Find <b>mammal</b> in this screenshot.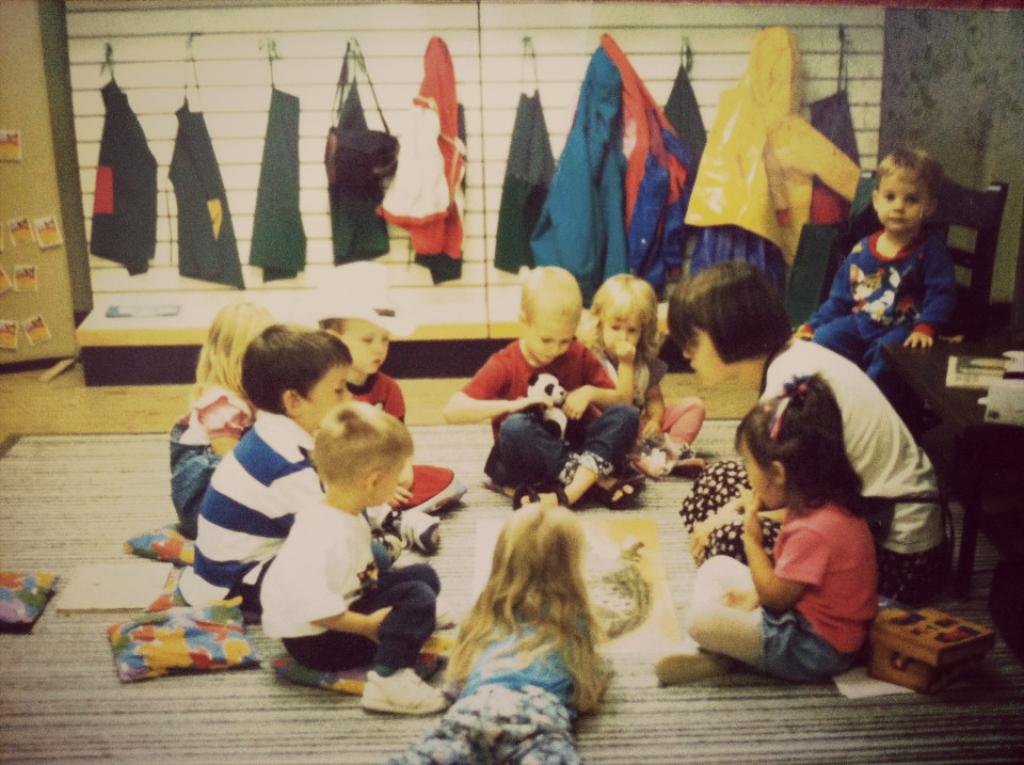
The bounding box for <b>mammal</b> is rect(576, 273, 708, 481).
